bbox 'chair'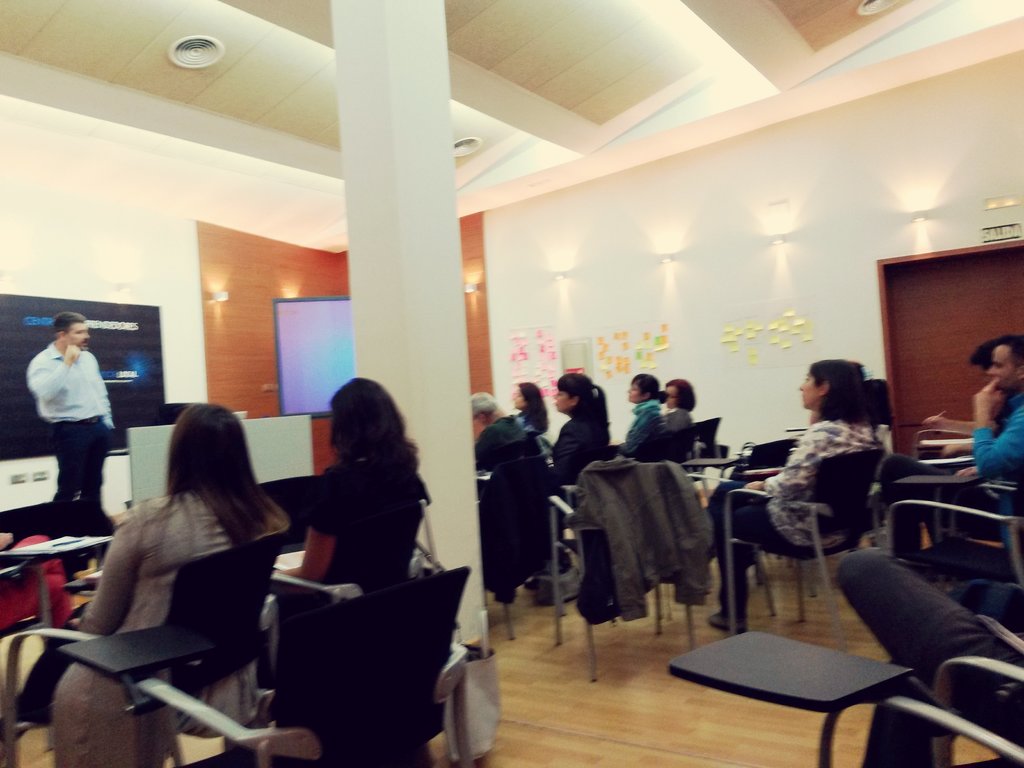
[669,627,1023,765]
